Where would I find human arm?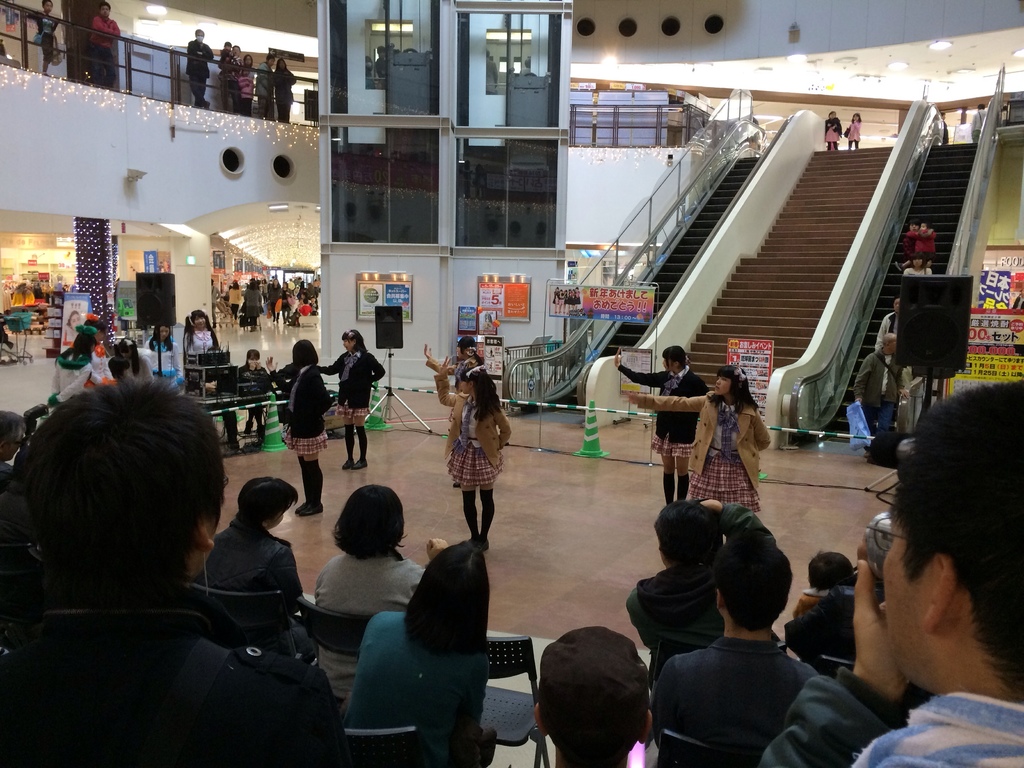
At (left=425, top=342, right=468, bottom=375).
